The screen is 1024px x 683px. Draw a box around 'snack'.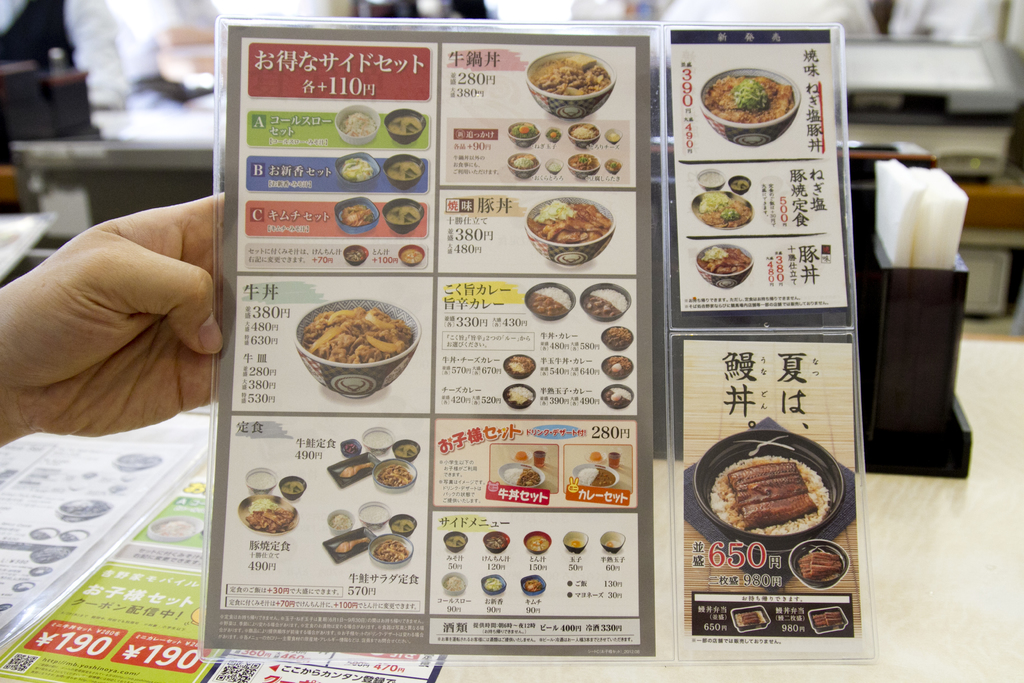
bbox=[532, 278, 573, 324].
